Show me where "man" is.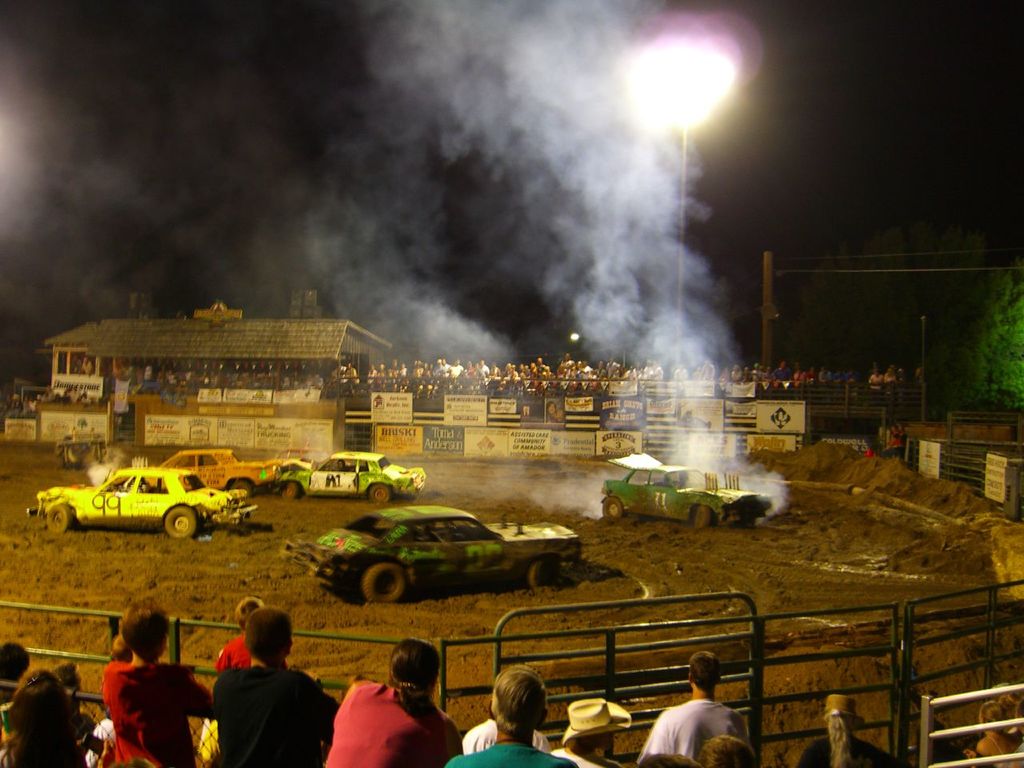
"man" is at [x1=426, y1=665, x2=574, y2=767].
